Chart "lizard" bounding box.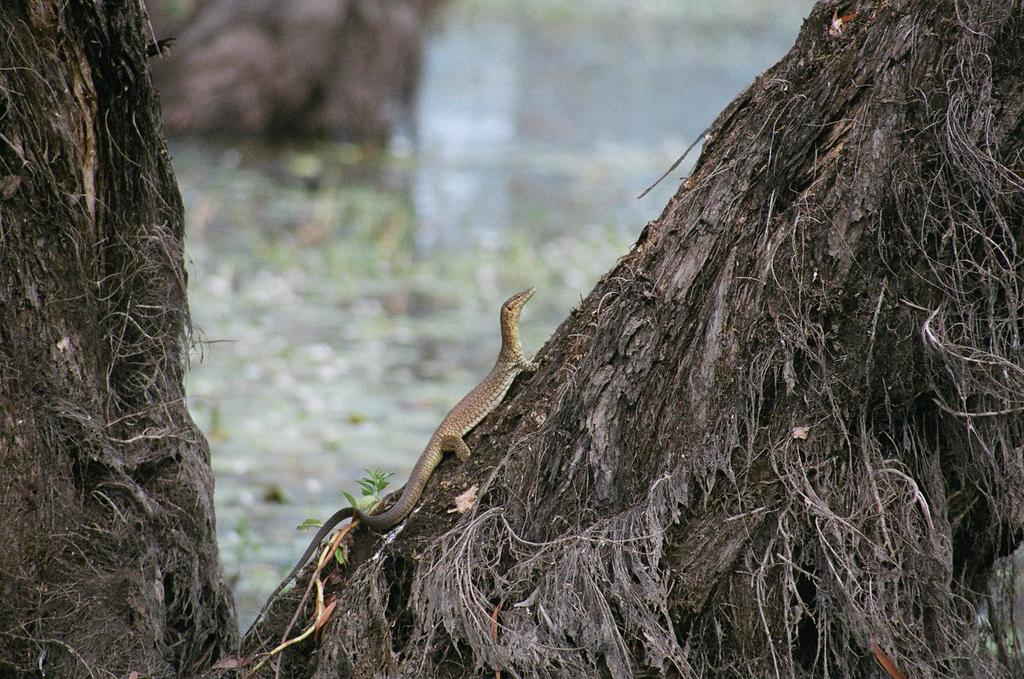
Charted: locate(243, 282, 554, 643).
